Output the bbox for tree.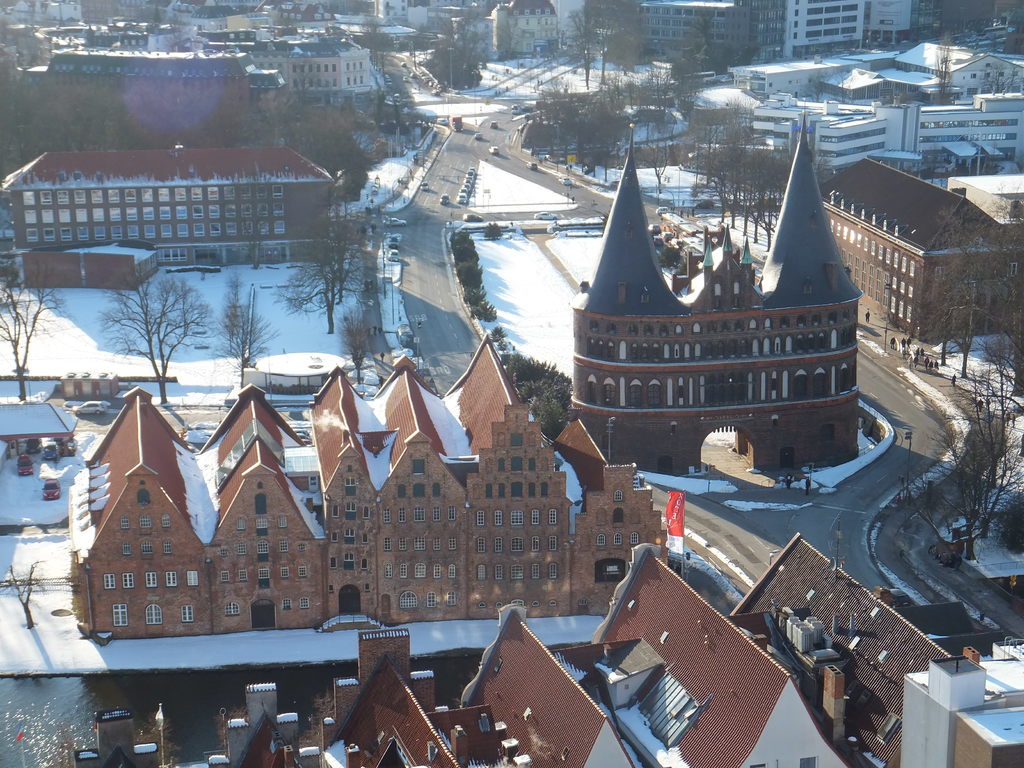
box(584, 24, 645, 90).
